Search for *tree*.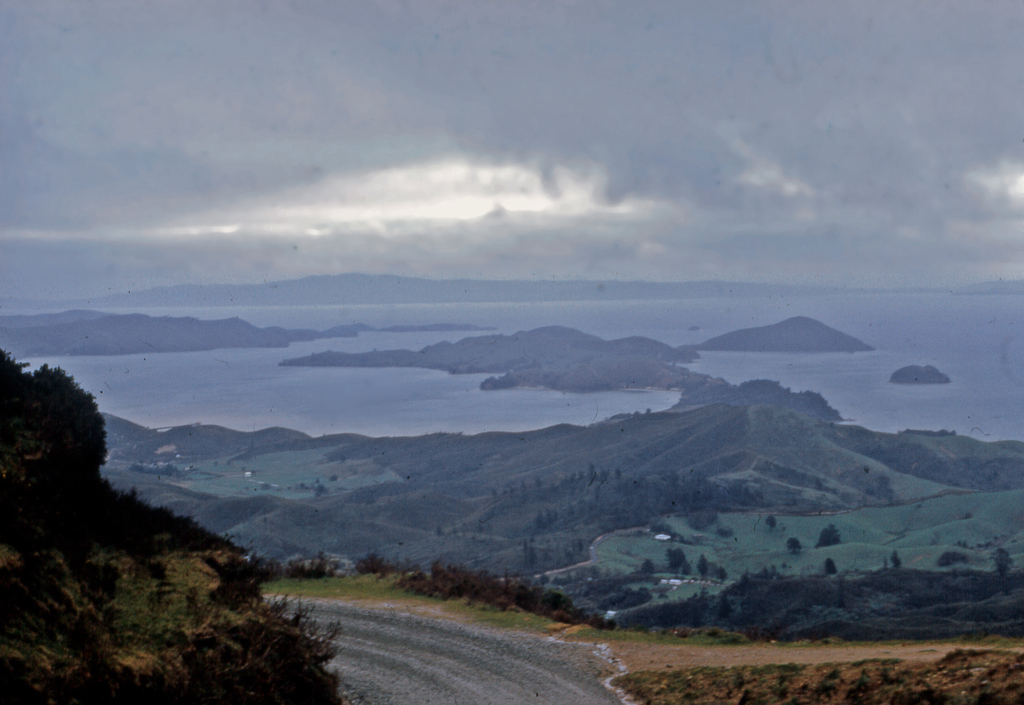
Found at 667, 545, 688, 578.
